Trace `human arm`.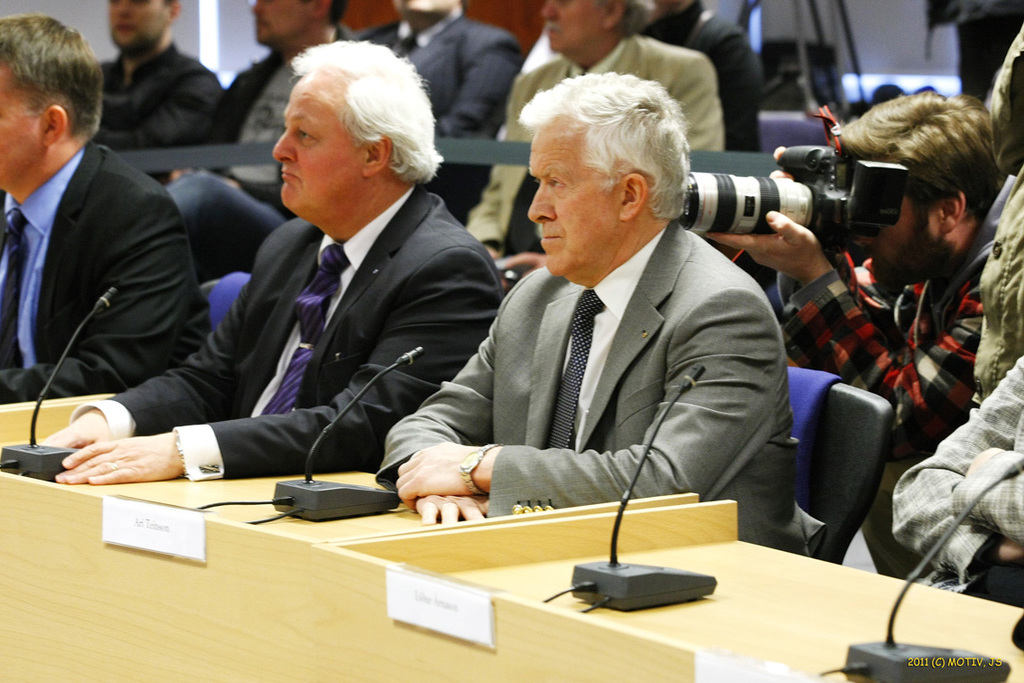
Traced to l=53, t=243, r=504, b=495.
